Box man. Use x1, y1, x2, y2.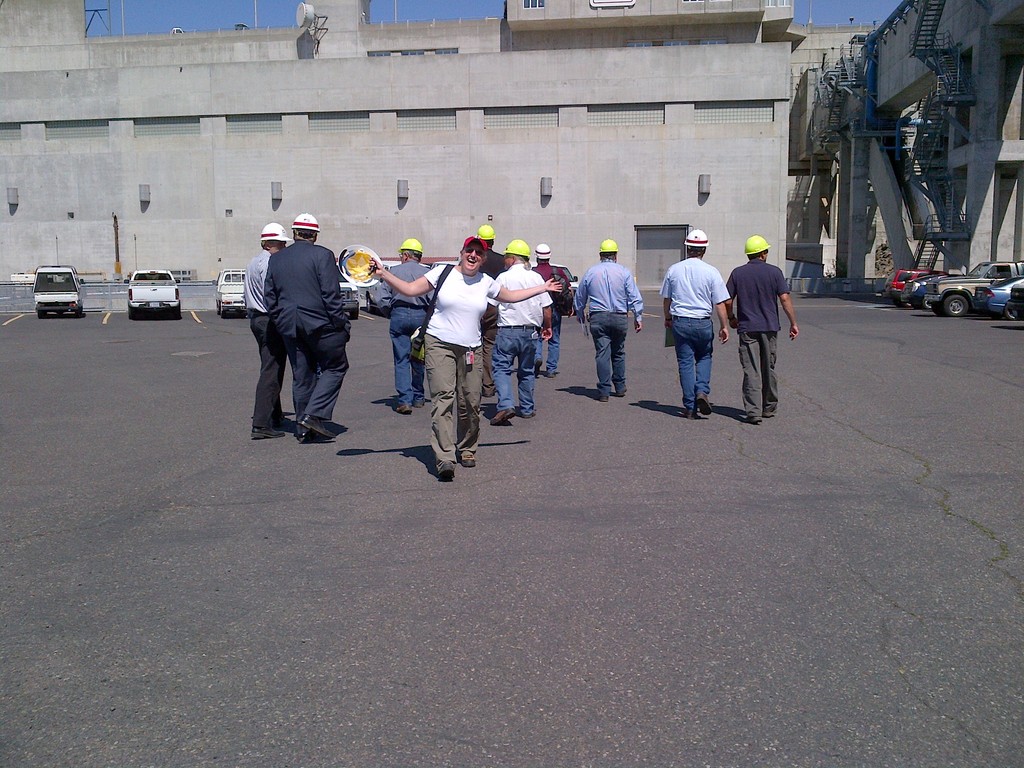
386, 234, 443, 417.
